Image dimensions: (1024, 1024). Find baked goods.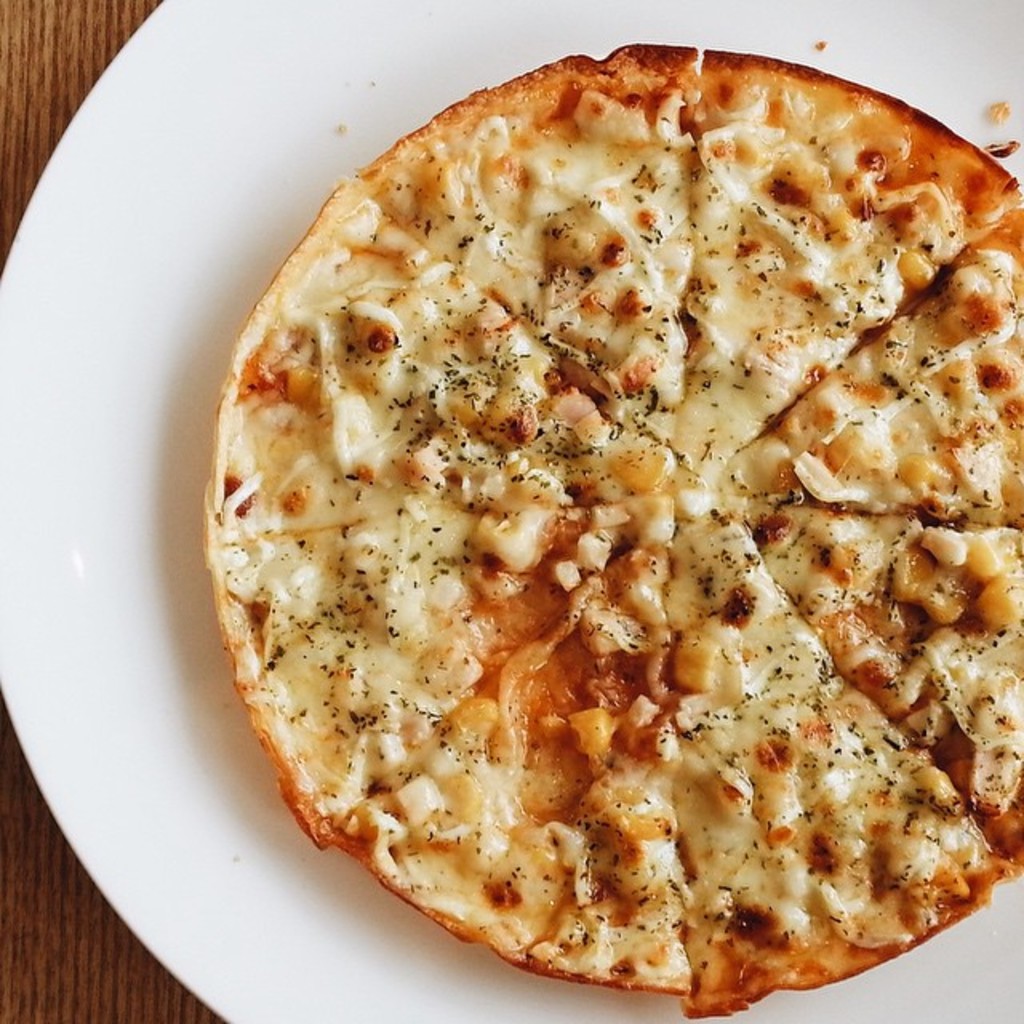
select_region(230, 152, 971, 971).
